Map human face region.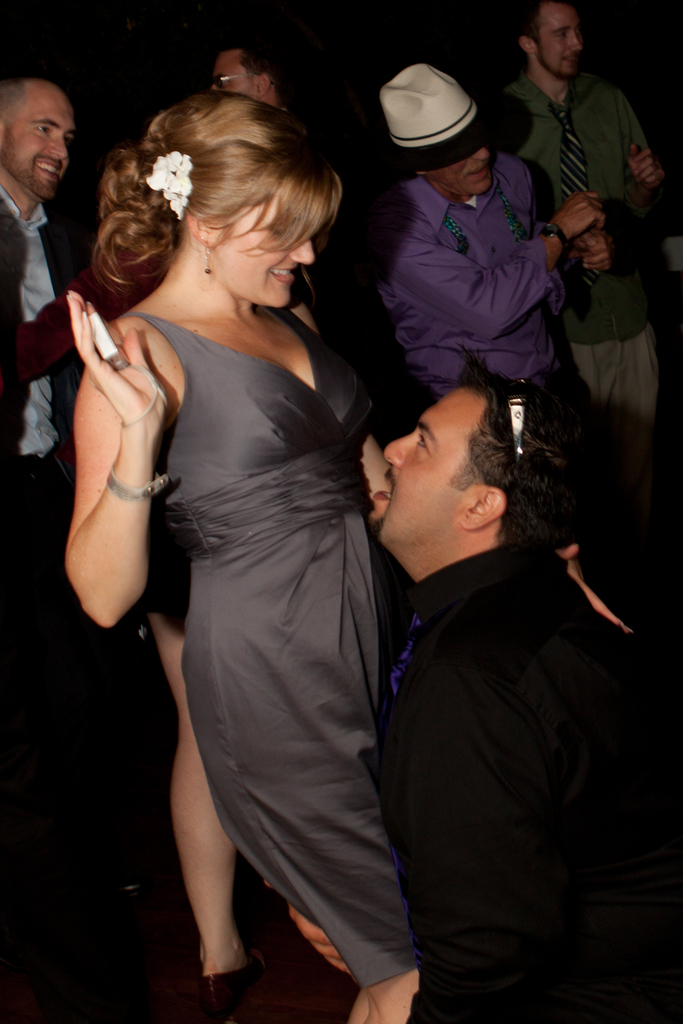
Mapped to bbox=[430, 144, 491, 202].
